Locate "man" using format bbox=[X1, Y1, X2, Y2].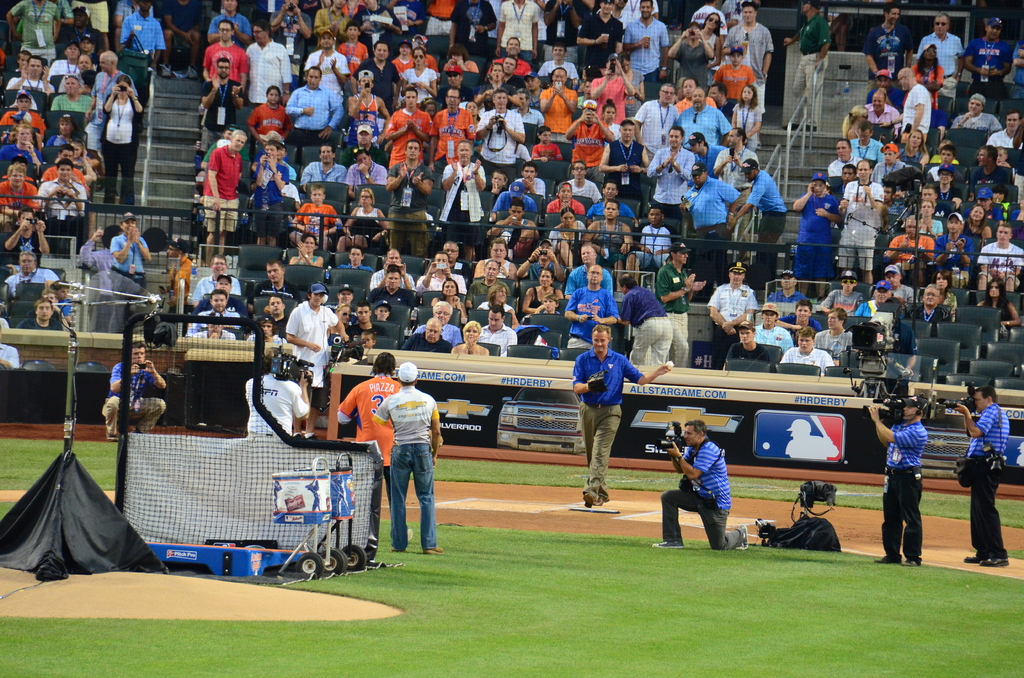
bbox=[653, 242, 706, 368].
